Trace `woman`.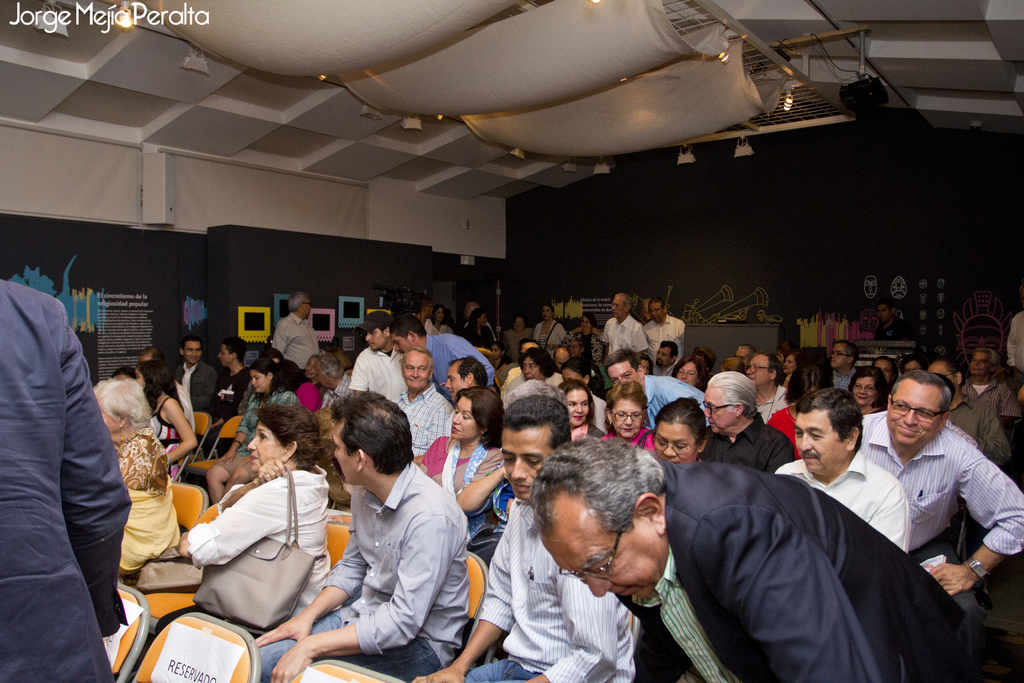
Traced to x1=203, y1=358, x2=301, y2=502.
